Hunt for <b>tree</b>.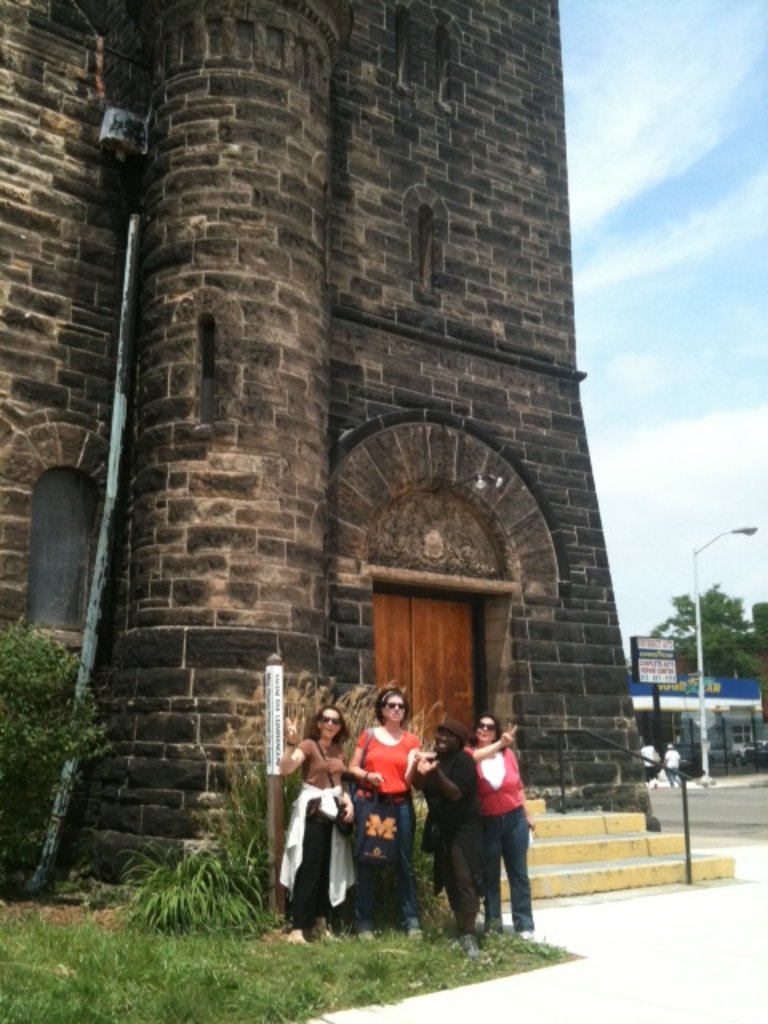
Hunted down at {"x1": 662, "y1": 568, "x2": 755, "y2": 698}.
